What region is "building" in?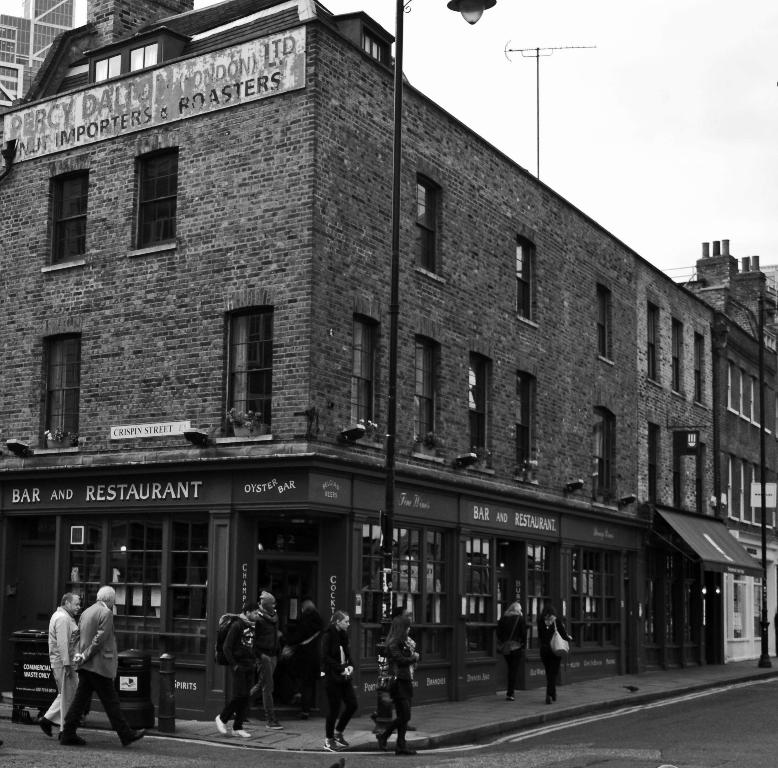
bbox=[0, 0, 714, 723].
